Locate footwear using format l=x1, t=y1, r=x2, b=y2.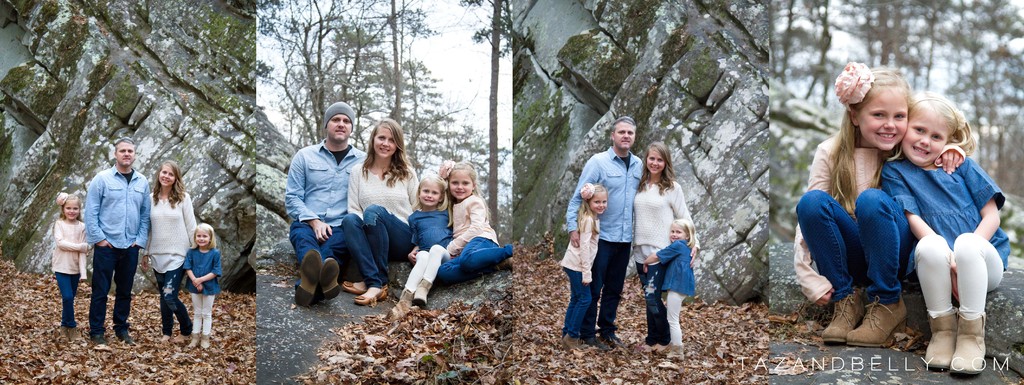
l=652, t=341, r=668, b=354.
